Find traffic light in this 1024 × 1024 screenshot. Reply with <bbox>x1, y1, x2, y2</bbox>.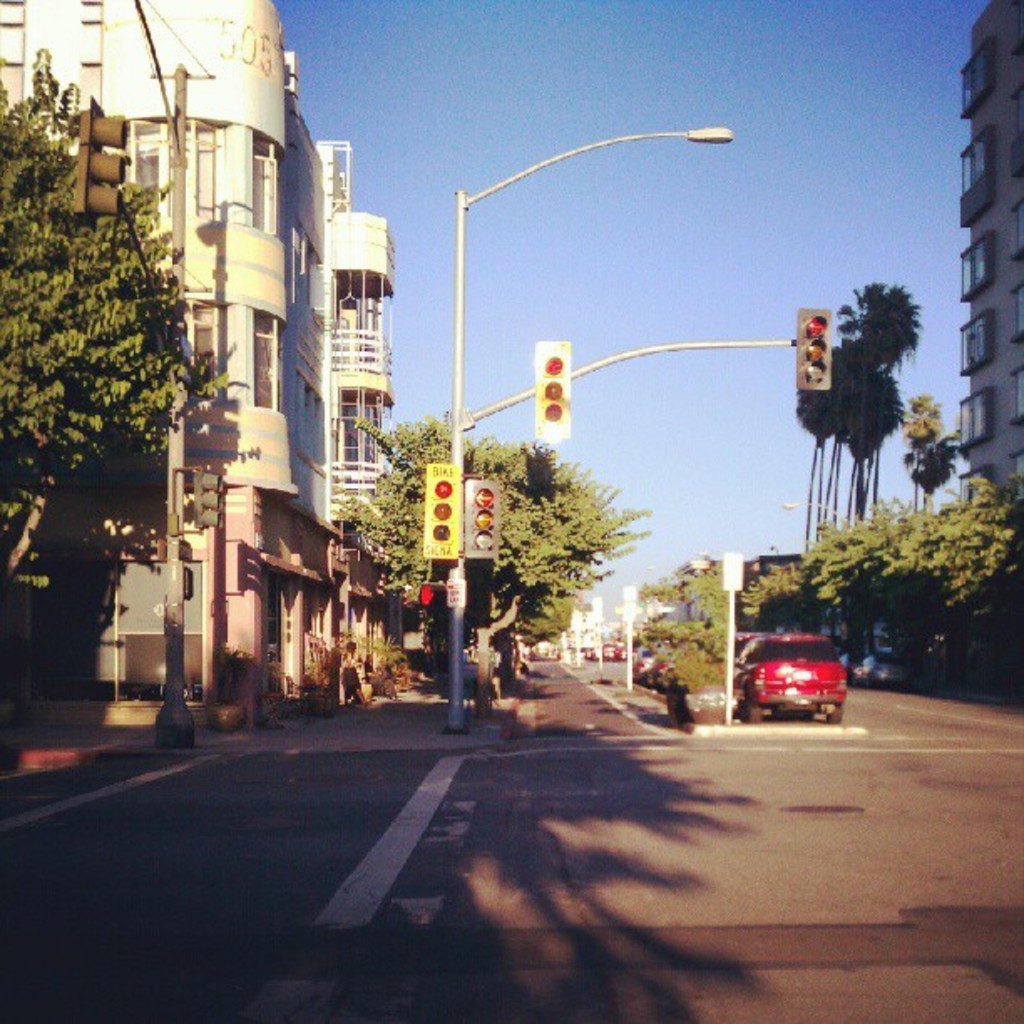
<bbox>796, 308, 835, 392</bbox>.
